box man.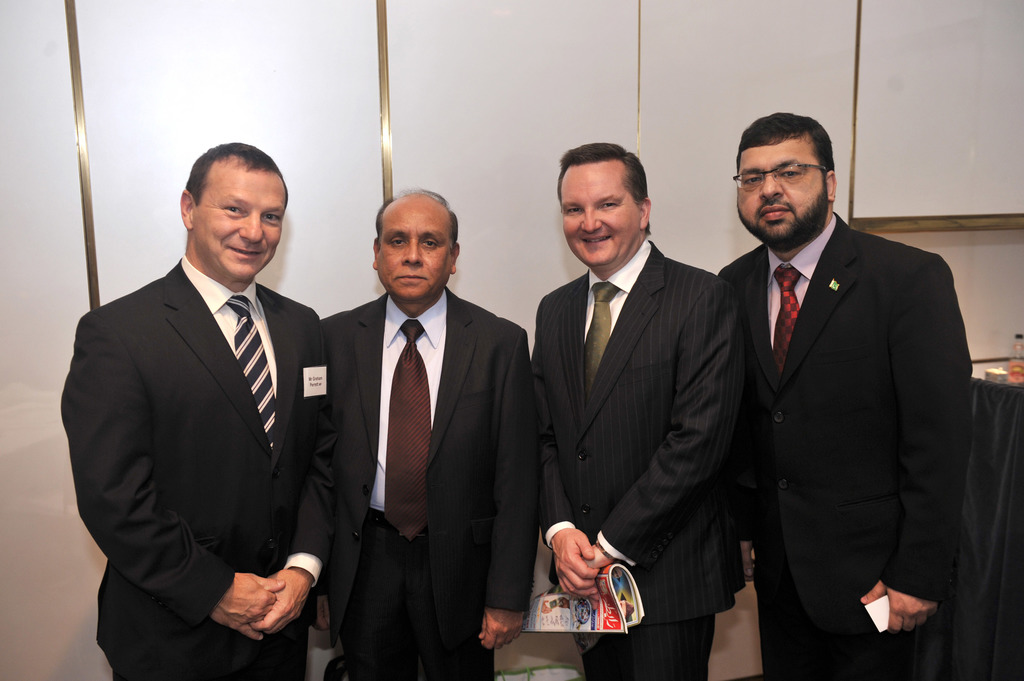
left=607, top=565, right=625, bottom=582.
